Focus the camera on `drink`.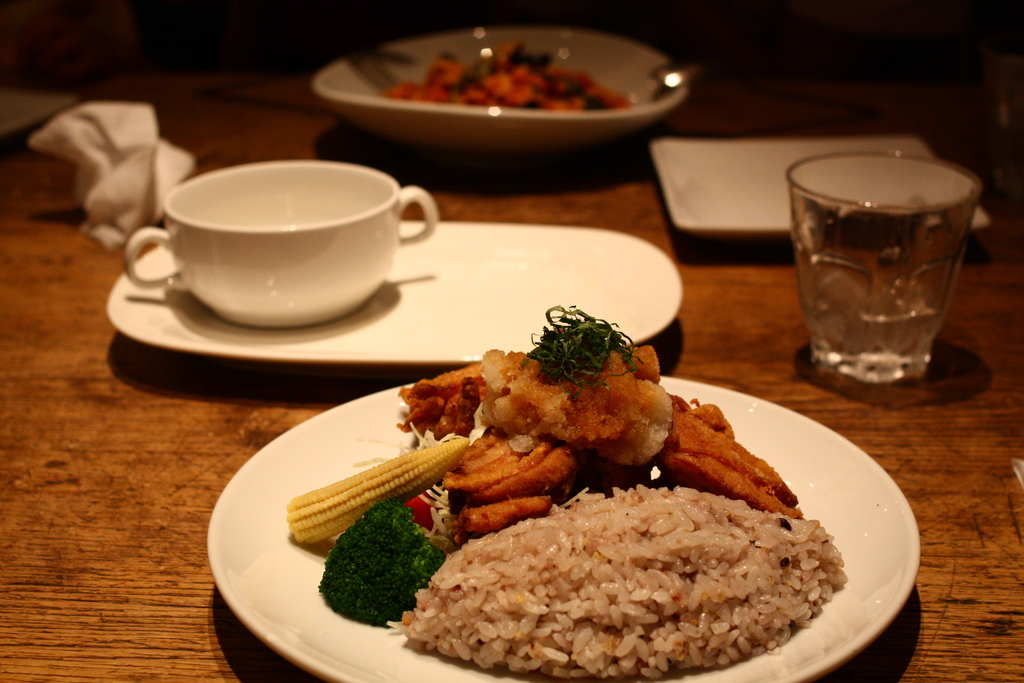
Focus region: 788,201,975,379.
